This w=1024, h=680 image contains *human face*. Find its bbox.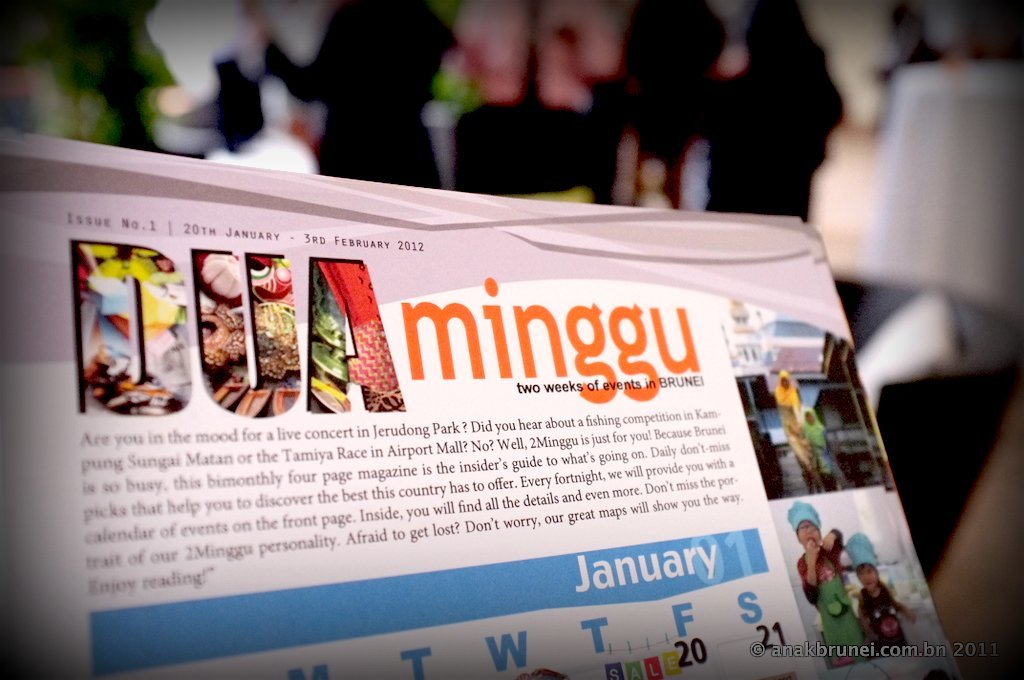
[797, 523, 820, 547].
